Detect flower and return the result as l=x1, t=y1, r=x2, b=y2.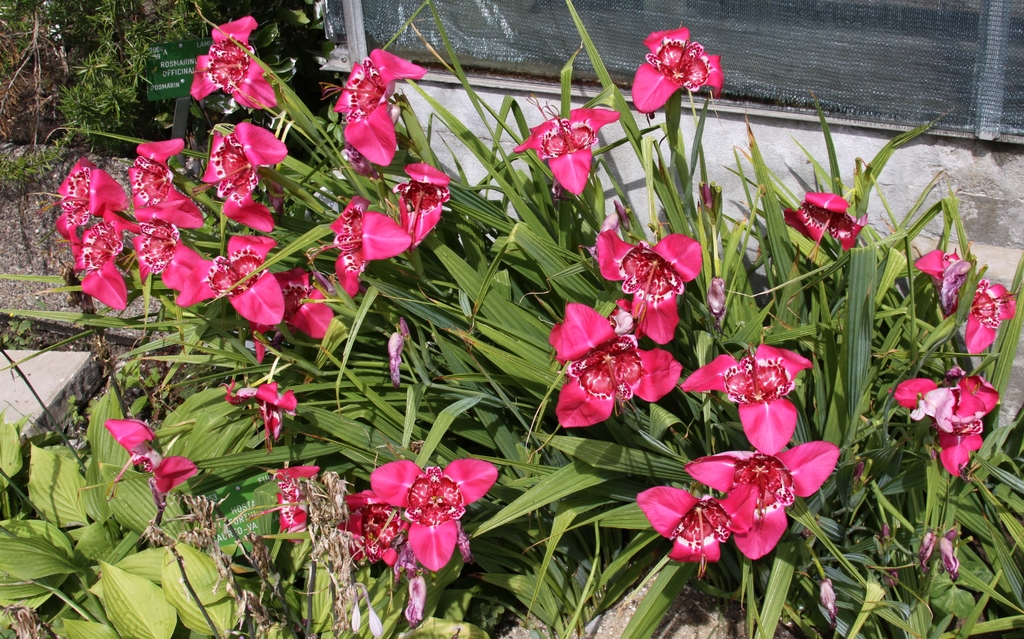
l=334, t=44, r=438, b=163.
